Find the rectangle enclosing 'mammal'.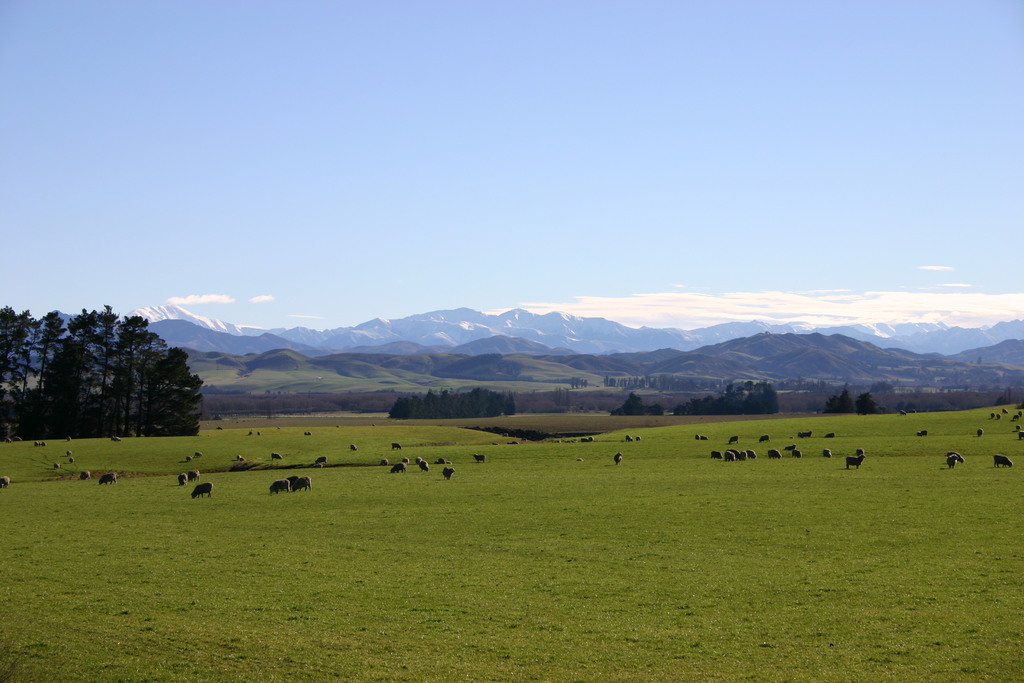
737, 450, 749, 460.
